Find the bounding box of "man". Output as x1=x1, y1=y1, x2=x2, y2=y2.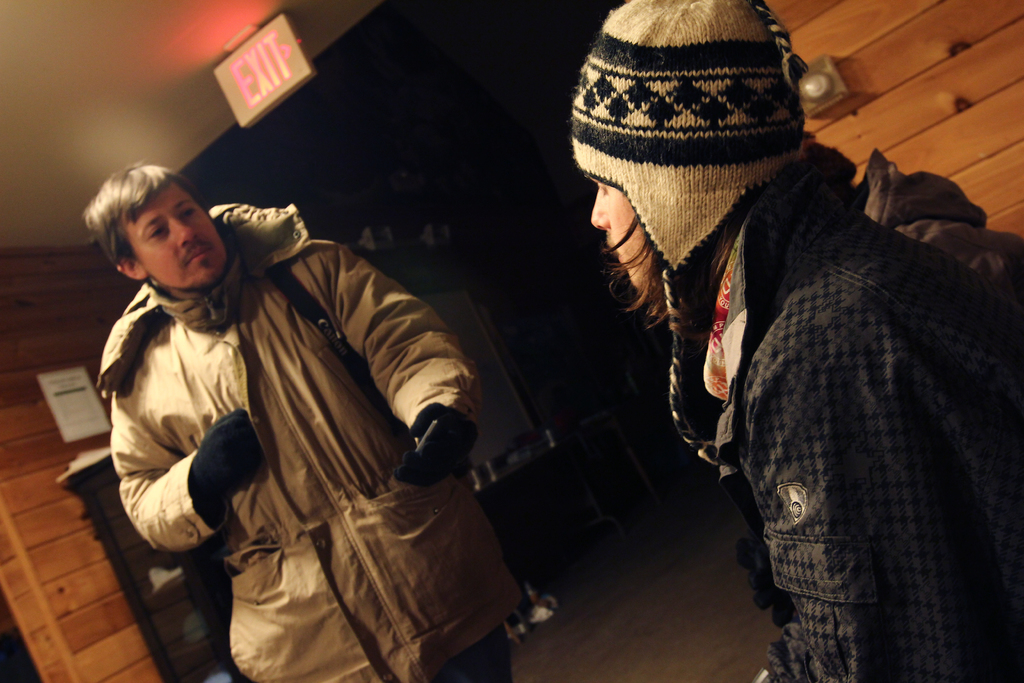
x1=95, y1=119, x2=525, y2=668.
